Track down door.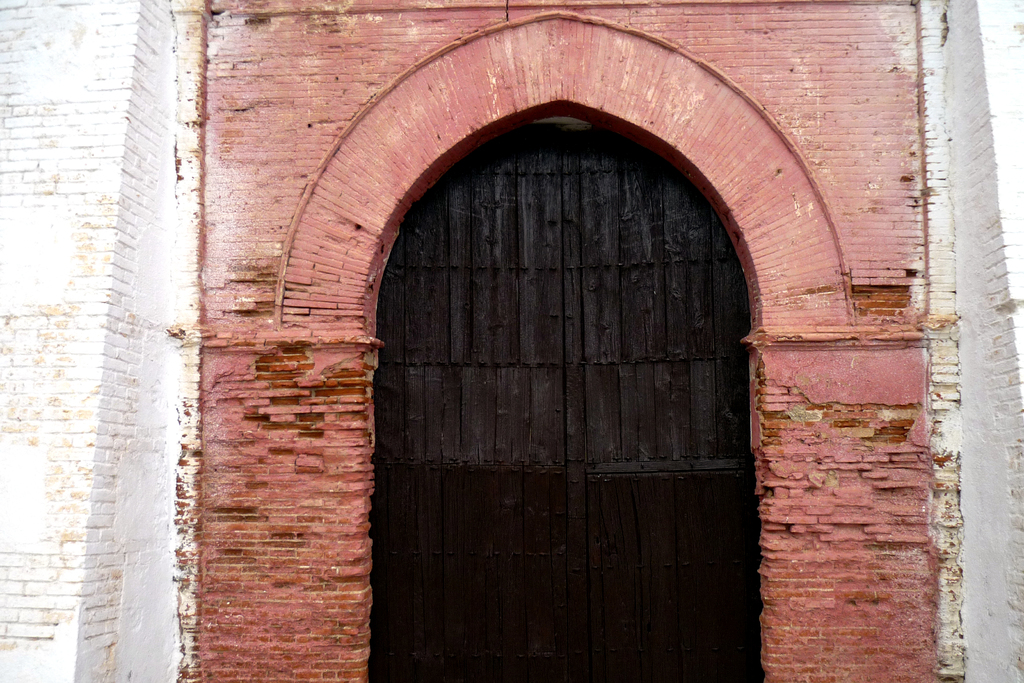
Tracked to {"x1": 348, "y1": 126, "x2": 764, "y2": 673}.
